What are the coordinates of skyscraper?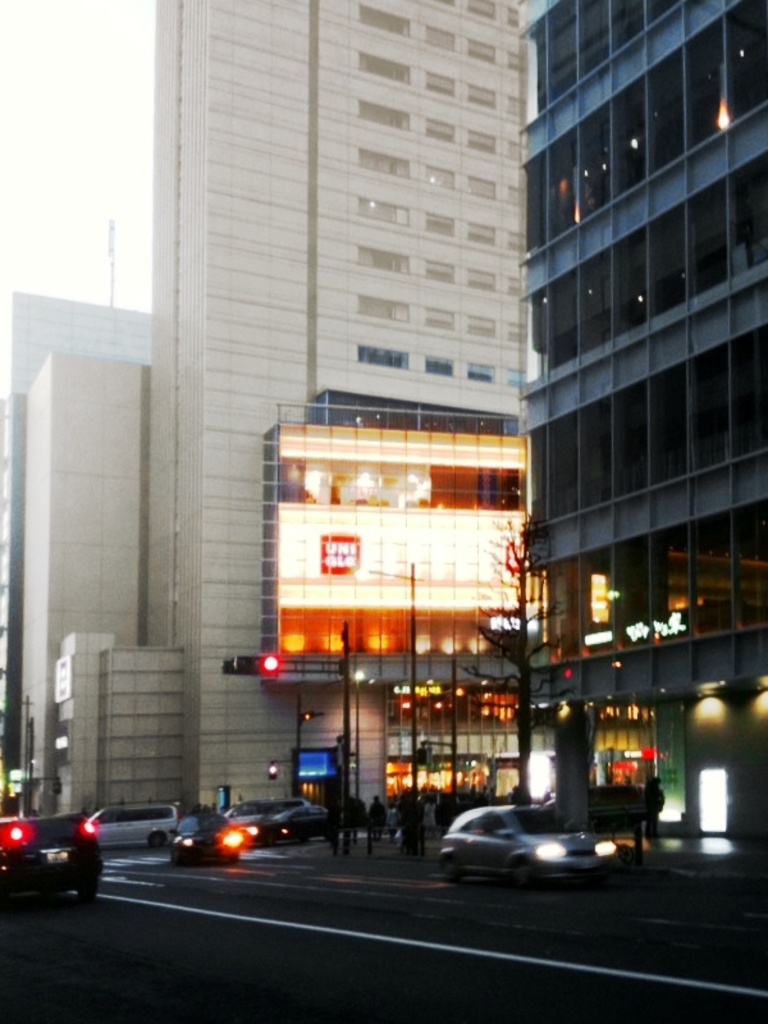
(26, 351, 155, 806).
